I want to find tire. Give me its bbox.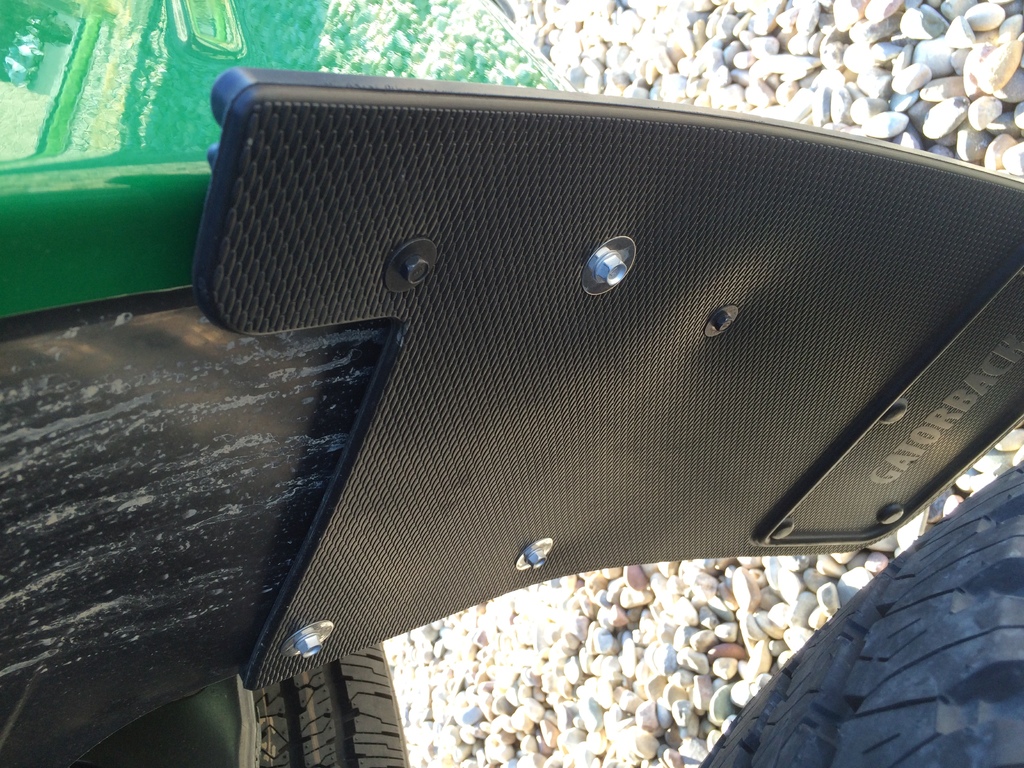
701/458/1023/767.
